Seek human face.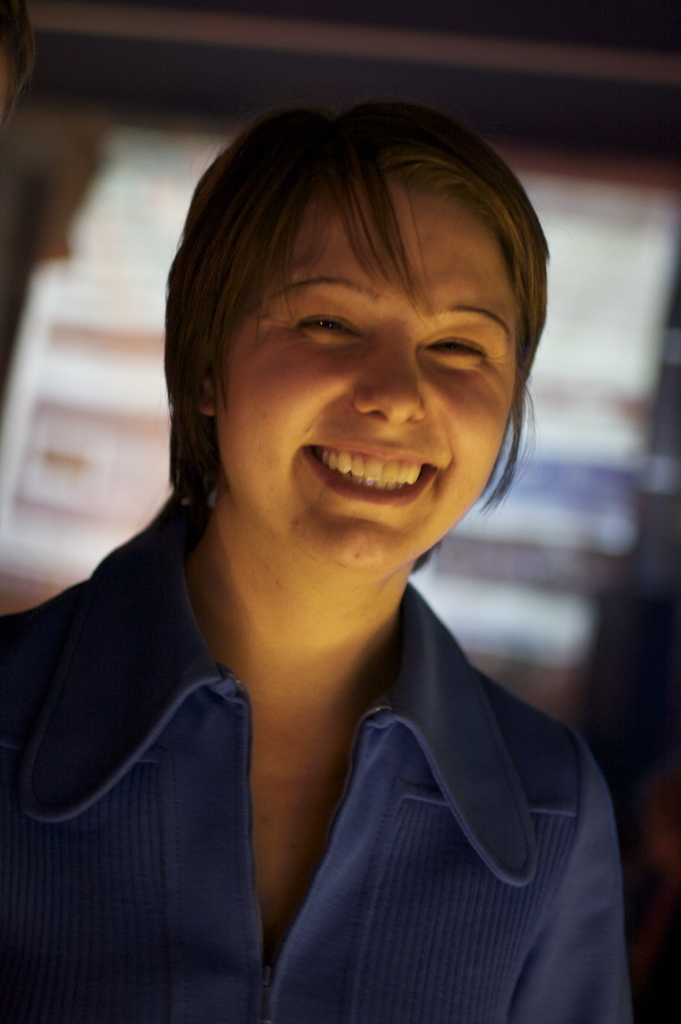
<box>218,177,511,576</box>.
